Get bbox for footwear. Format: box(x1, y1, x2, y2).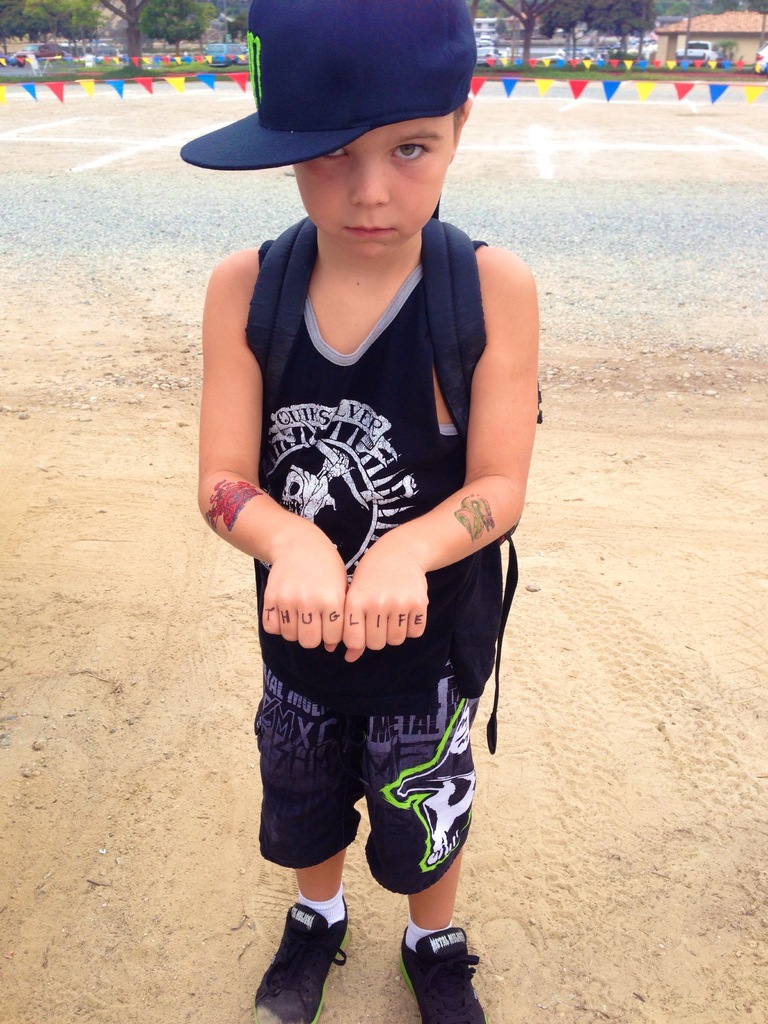
box(393, 909, 494, 1023).
